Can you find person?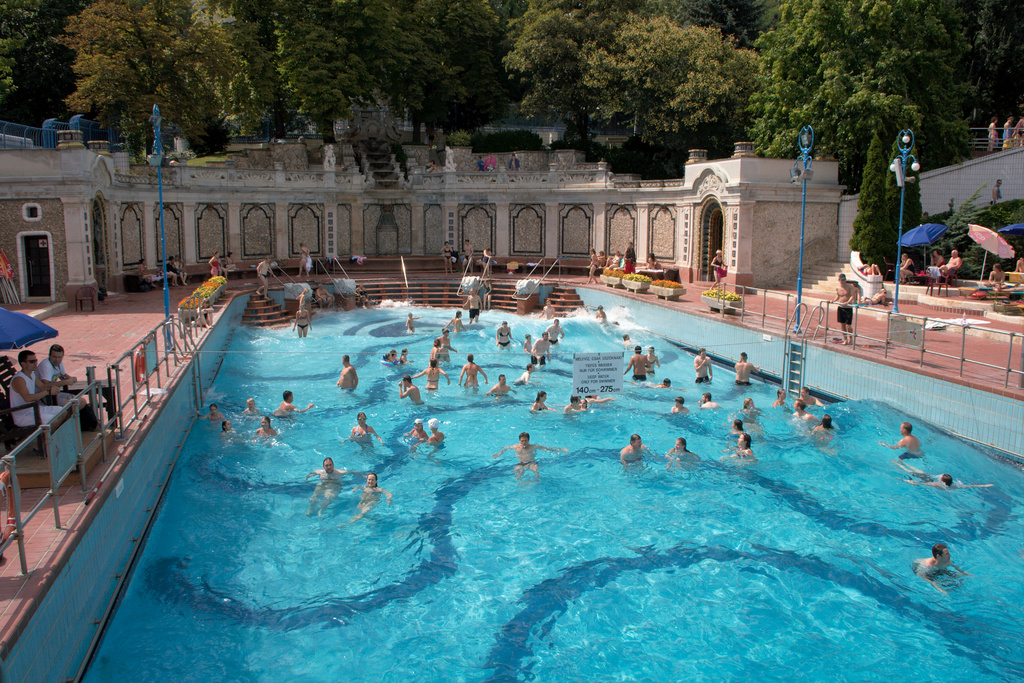
Yes, bounding box: 333/352/362/399.
